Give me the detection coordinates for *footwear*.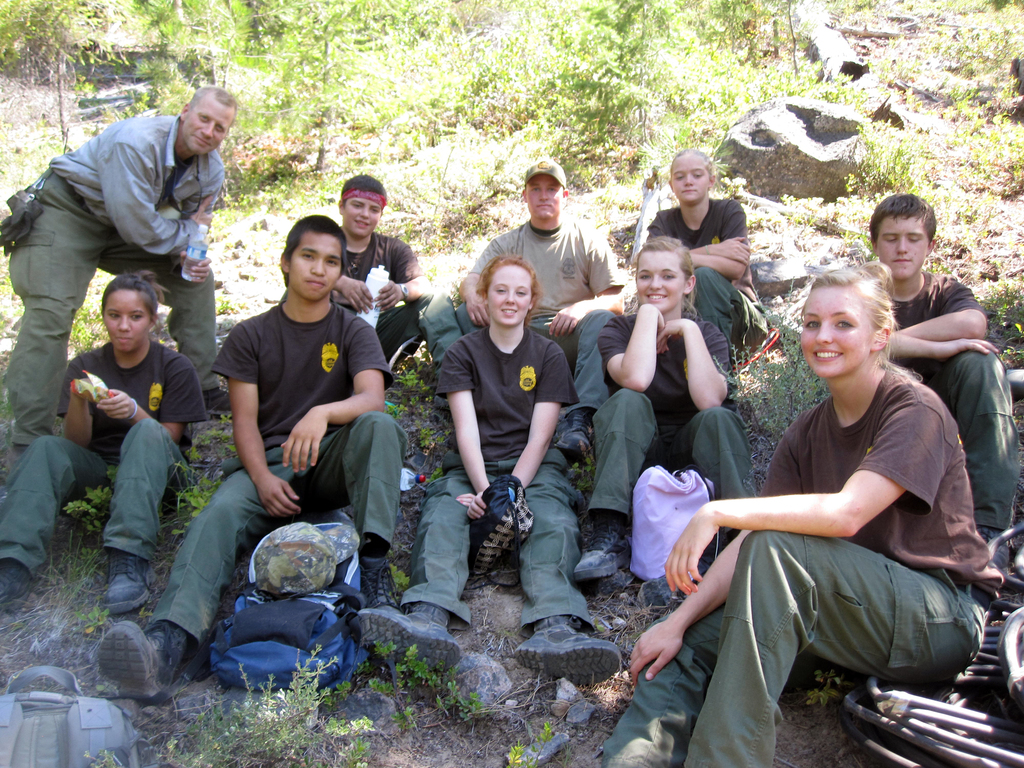
rect(576, 514, 633, 585).
